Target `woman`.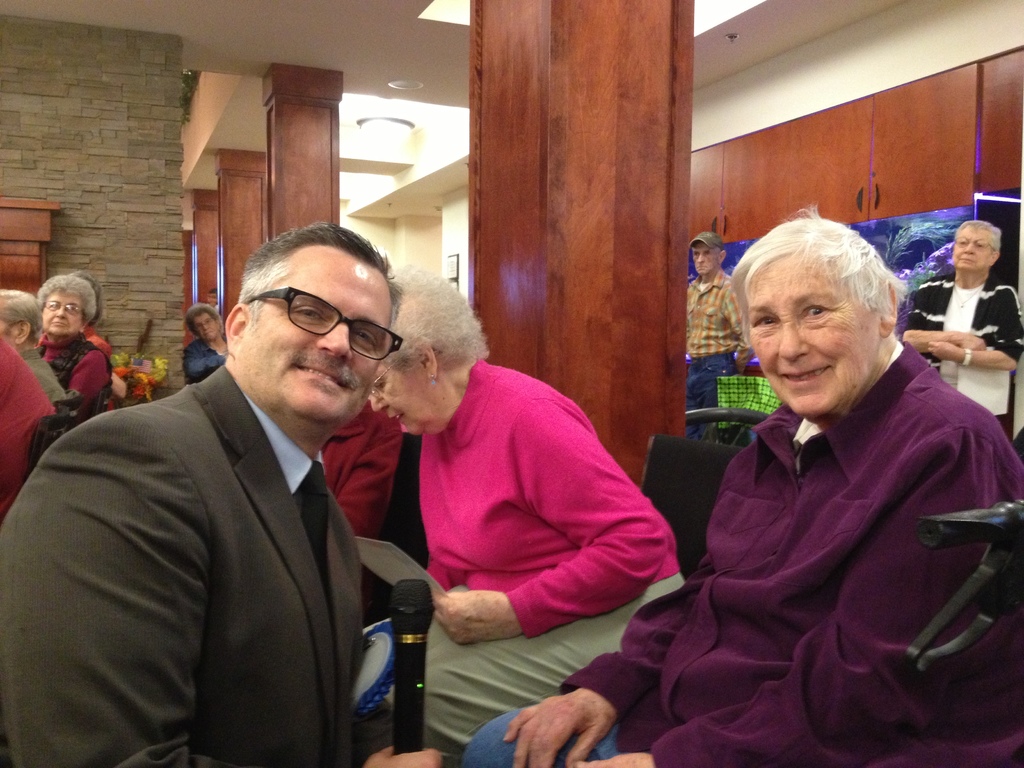
Target region: x1=458, y1=203, x2=1023, y2=767.
